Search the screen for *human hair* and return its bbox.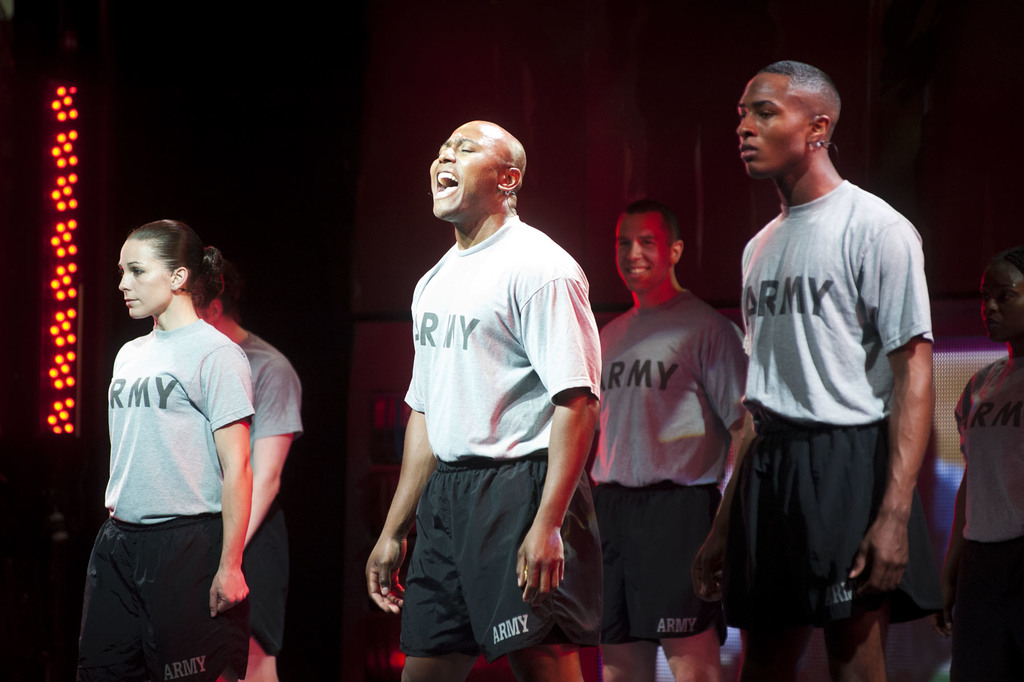
Found: left=131, top=217, right=223, bottom=310.
